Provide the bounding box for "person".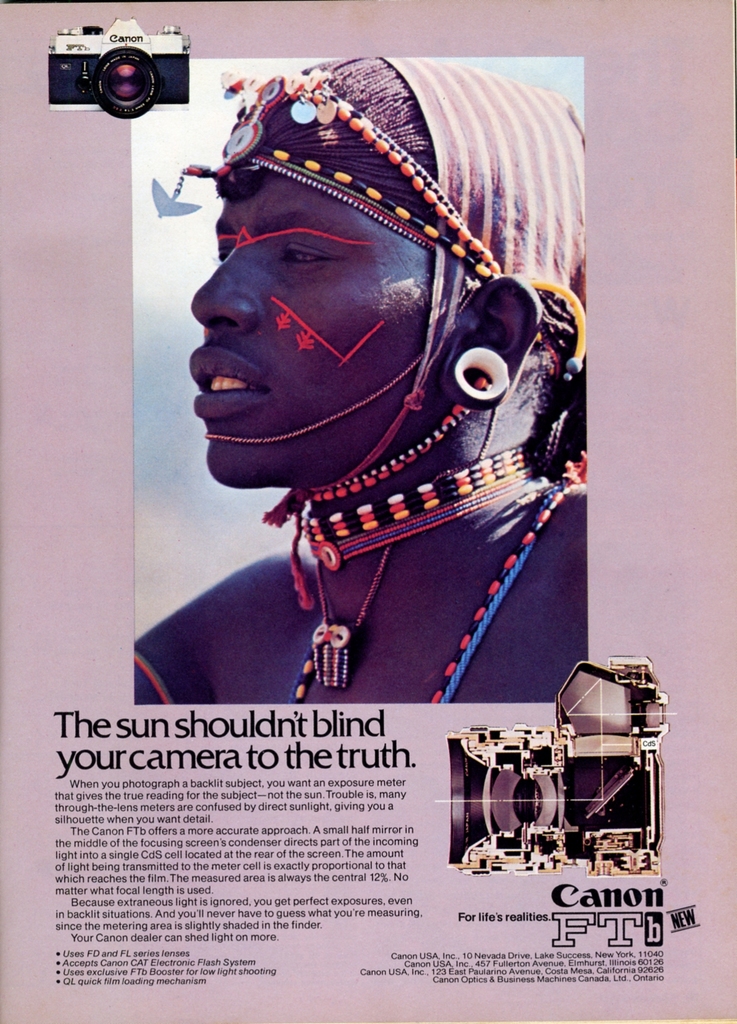
135,67,599,761.
